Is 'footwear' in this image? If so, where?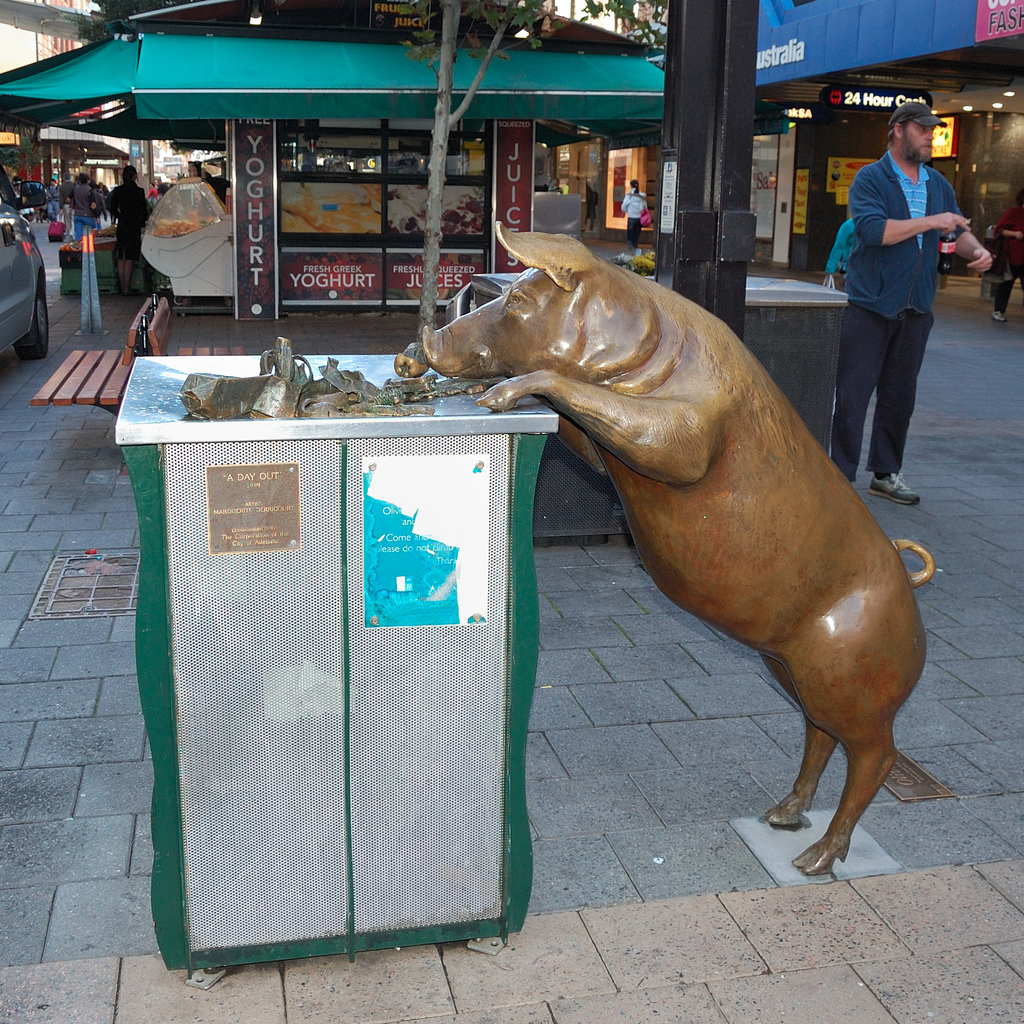
Yes, at bbox(993, 310, 1006, 324).
